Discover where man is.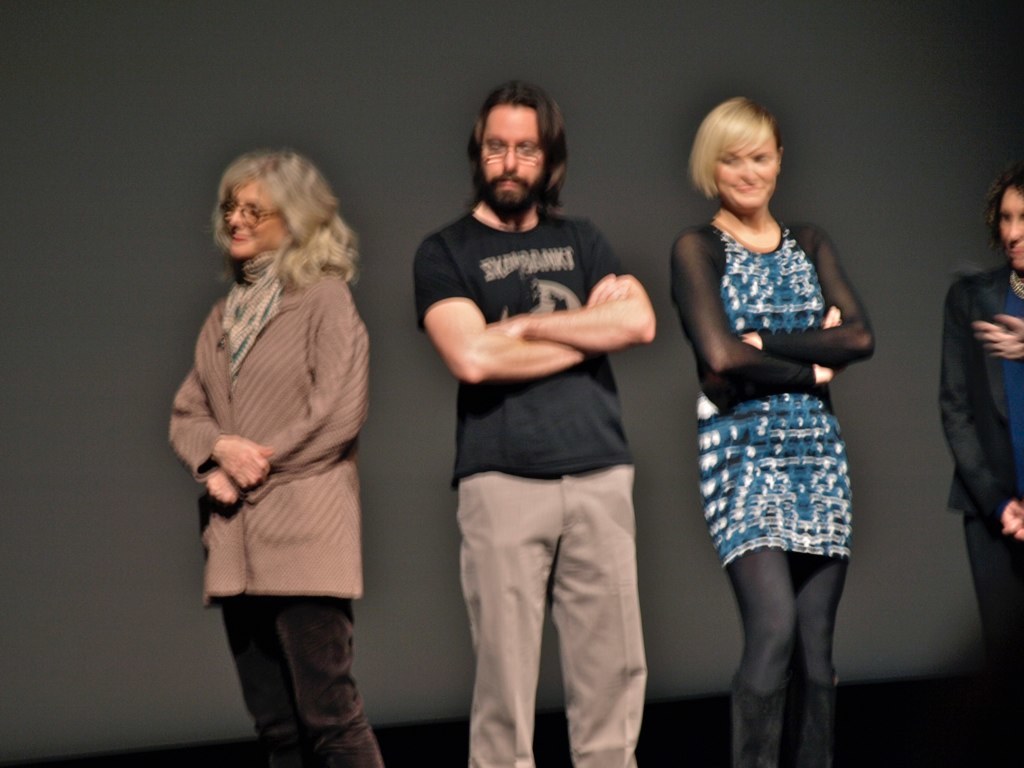
Discovered at [407, 77, 681, 767].
